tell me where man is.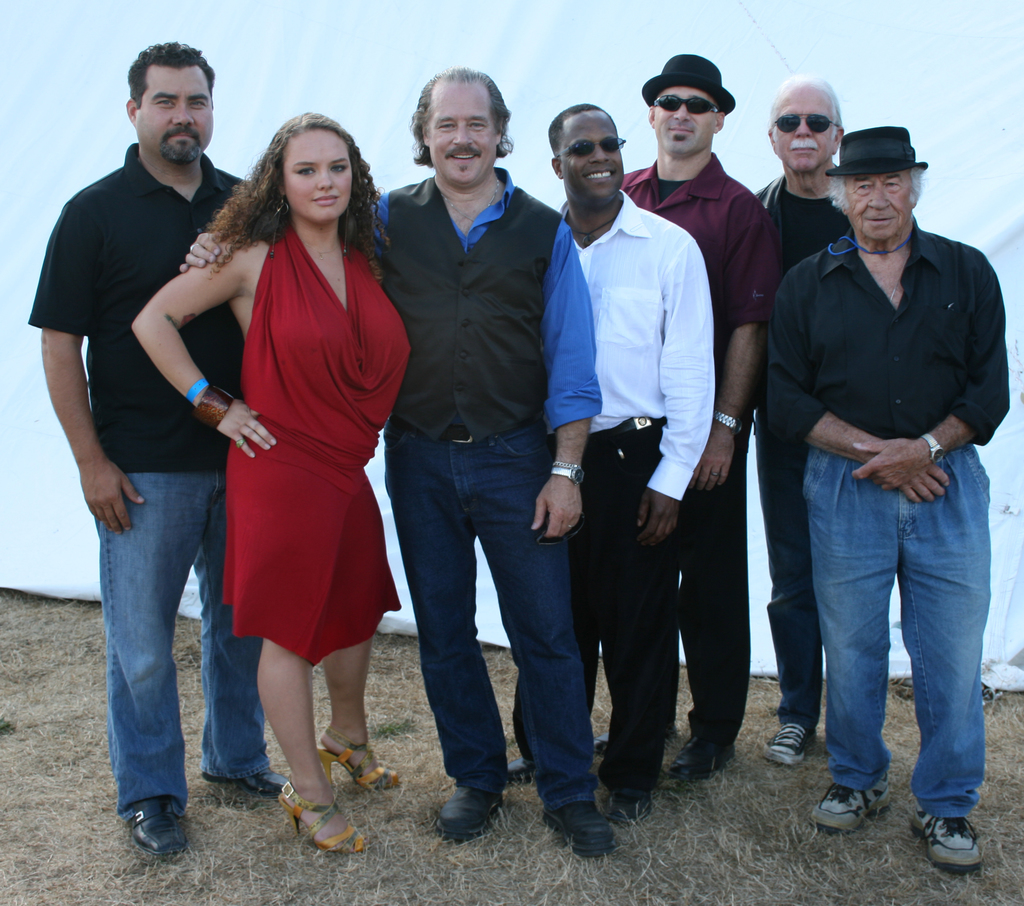
man is at (x1=25, y1=37, x2=267, y2=868).
